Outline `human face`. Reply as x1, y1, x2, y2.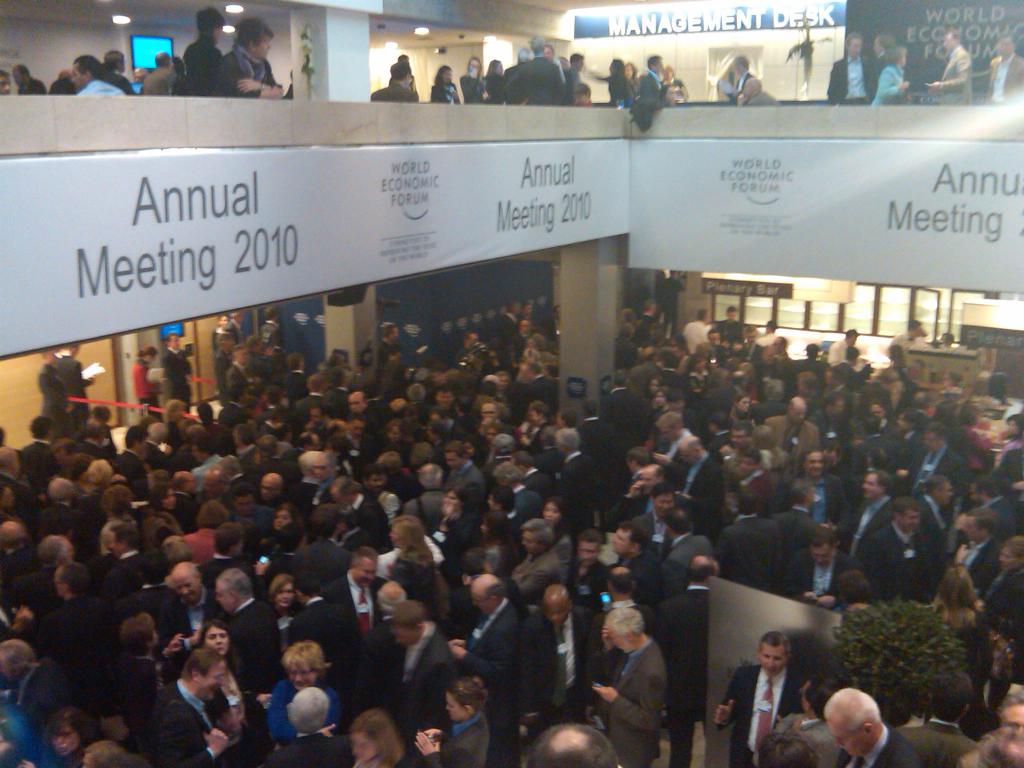
863, 472, 882, 496.
